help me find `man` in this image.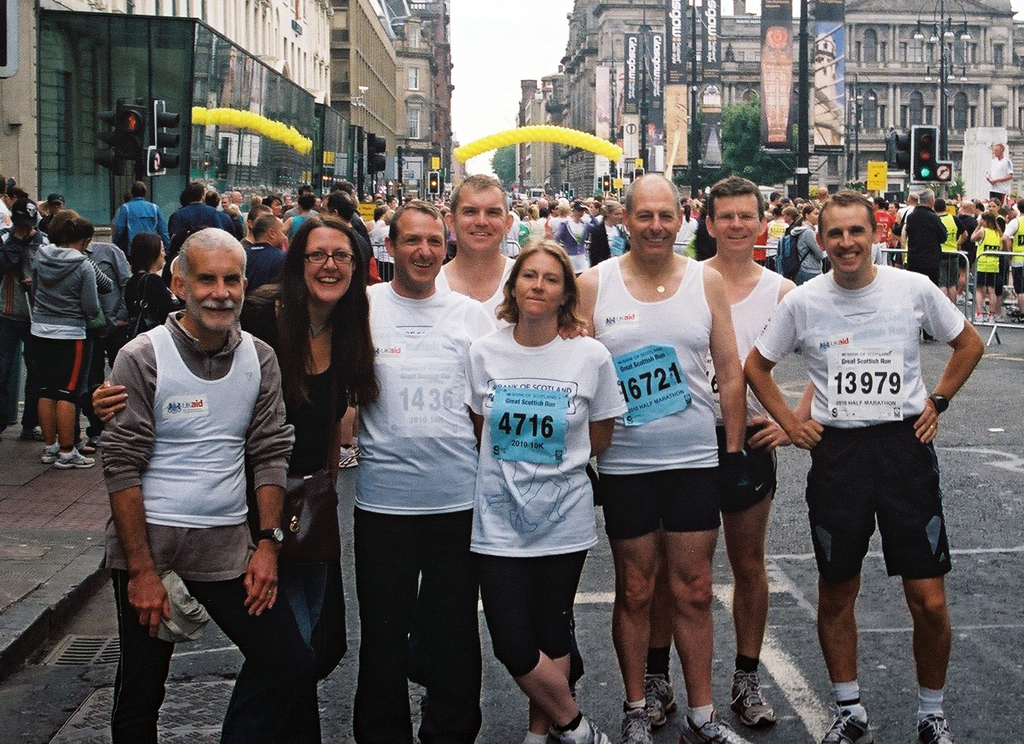
Found it: <box>40,194,67,240</box>.
